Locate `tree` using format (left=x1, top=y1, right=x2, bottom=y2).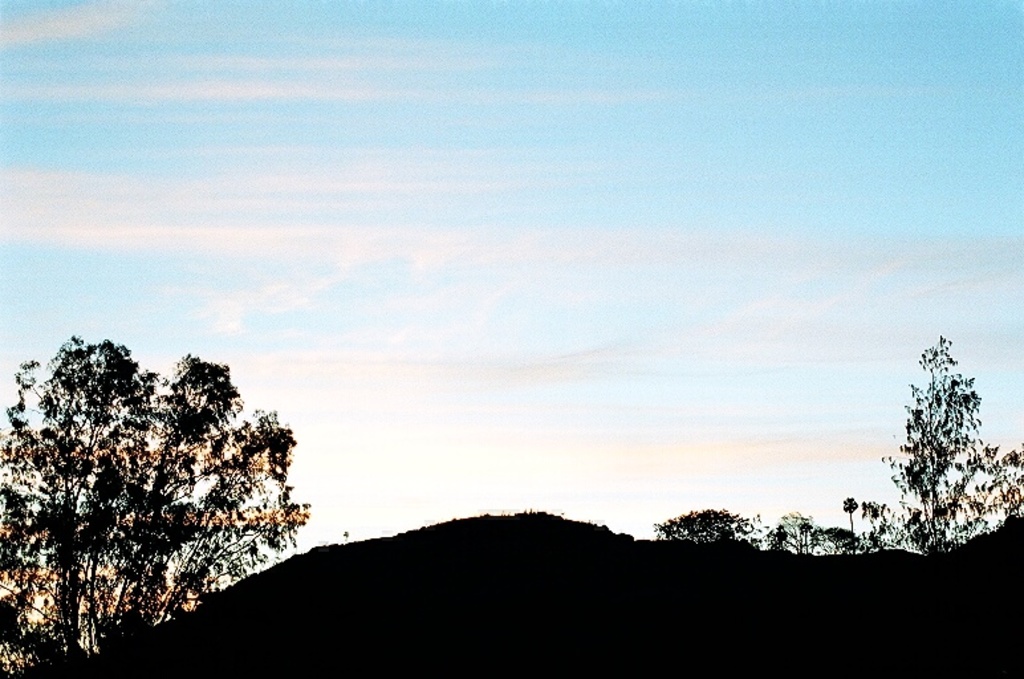
(left=0, top=337, right=310, bottom=678).
